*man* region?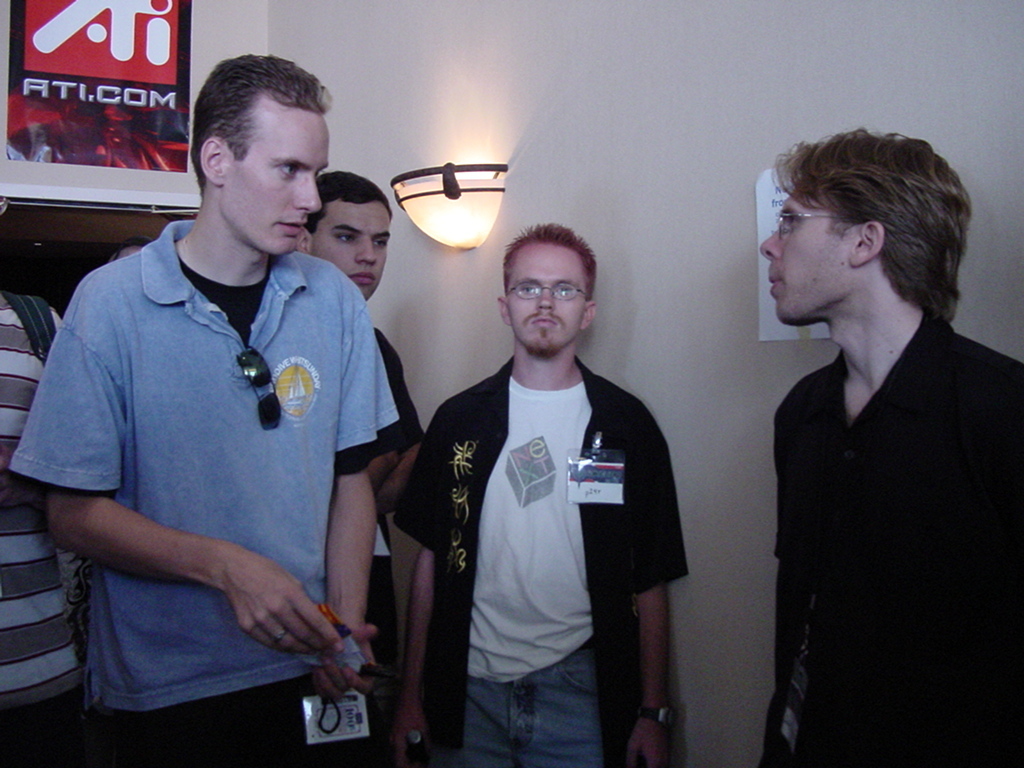
399/211/674/759
